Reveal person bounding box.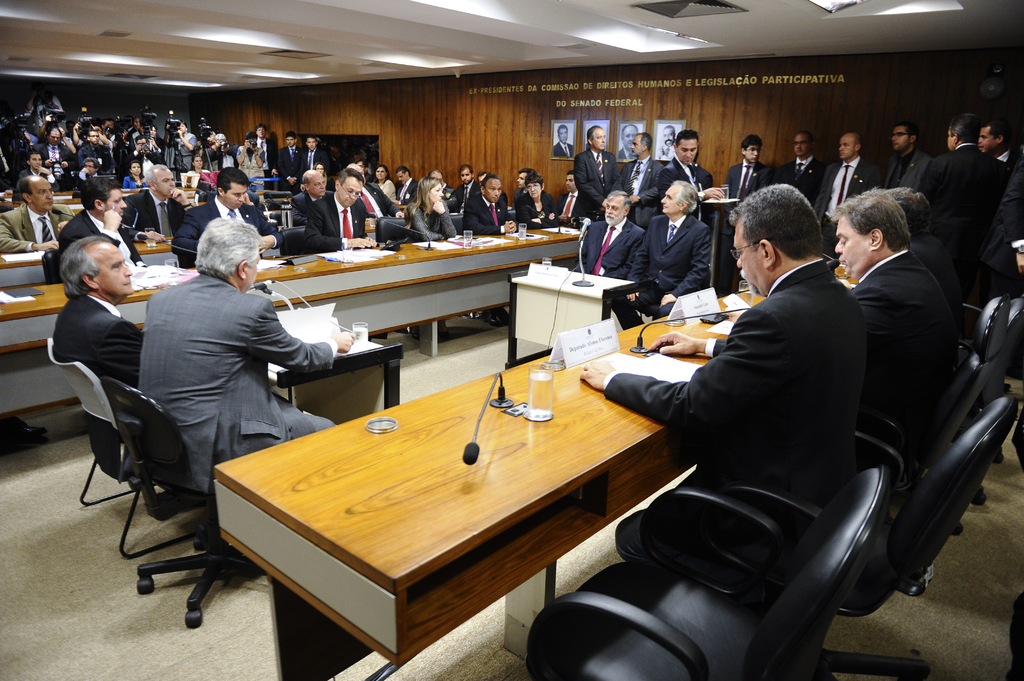
Revealed: rect(52, 230, 147, 397).
